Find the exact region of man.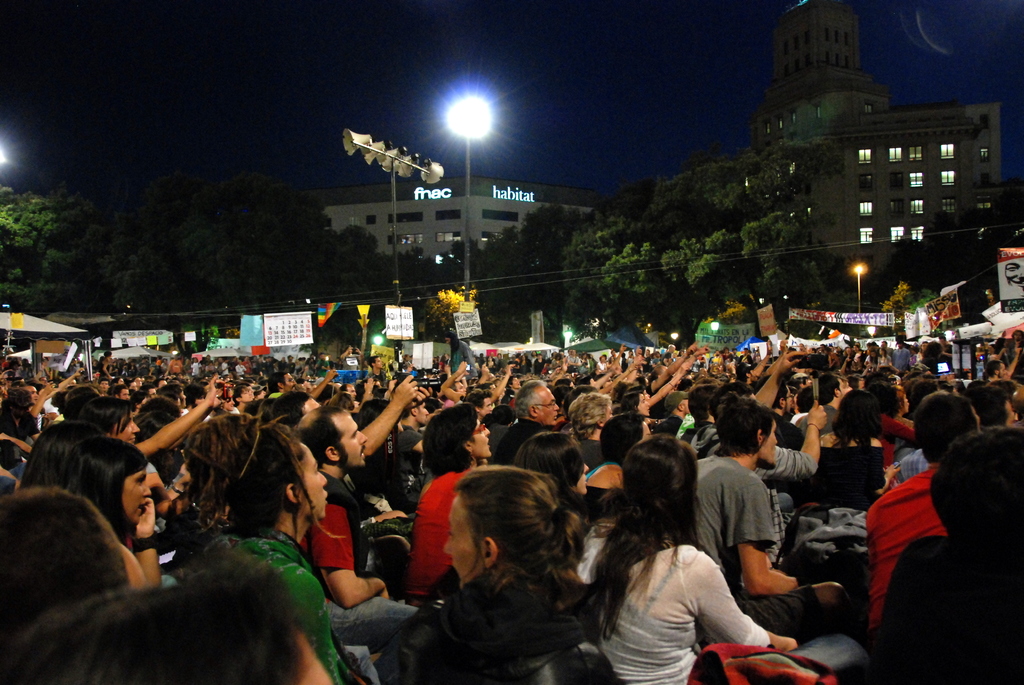
Exact region: bbox=[362, 353, 387, 391].
